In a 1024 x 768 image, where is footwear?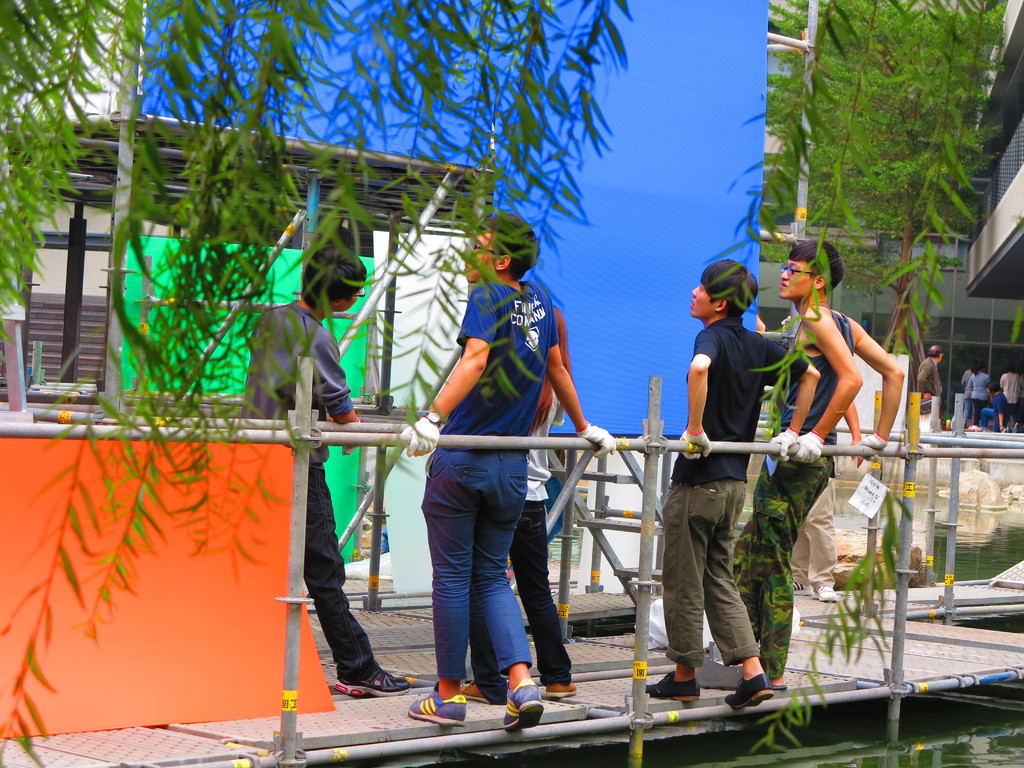
[x1=499, y1=678, x2=548, y2=733].
